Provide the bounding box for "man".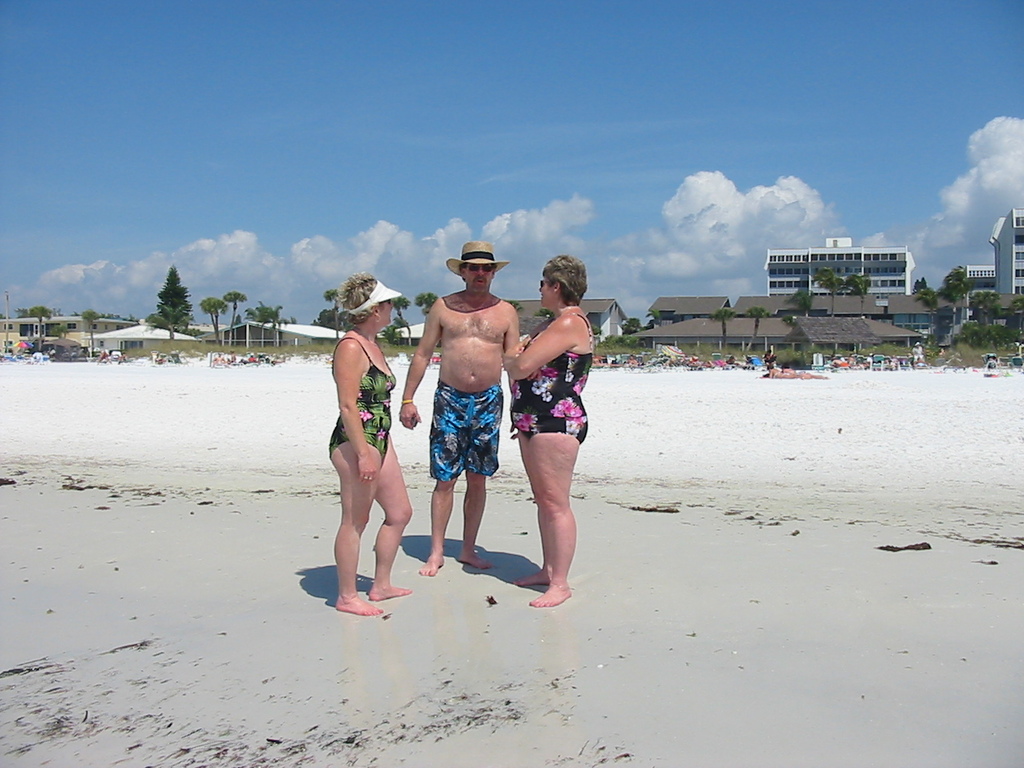
detection(409, 255, 519, 600).
